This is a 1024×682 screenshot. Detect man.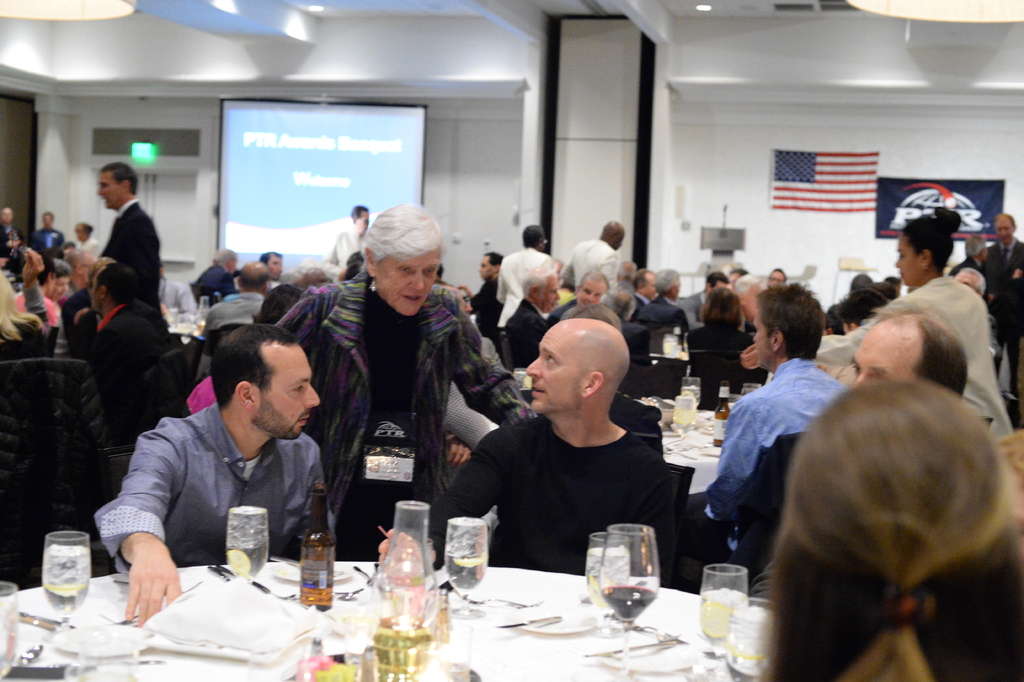
(left=376, top=313, right=676, bottom=590).
